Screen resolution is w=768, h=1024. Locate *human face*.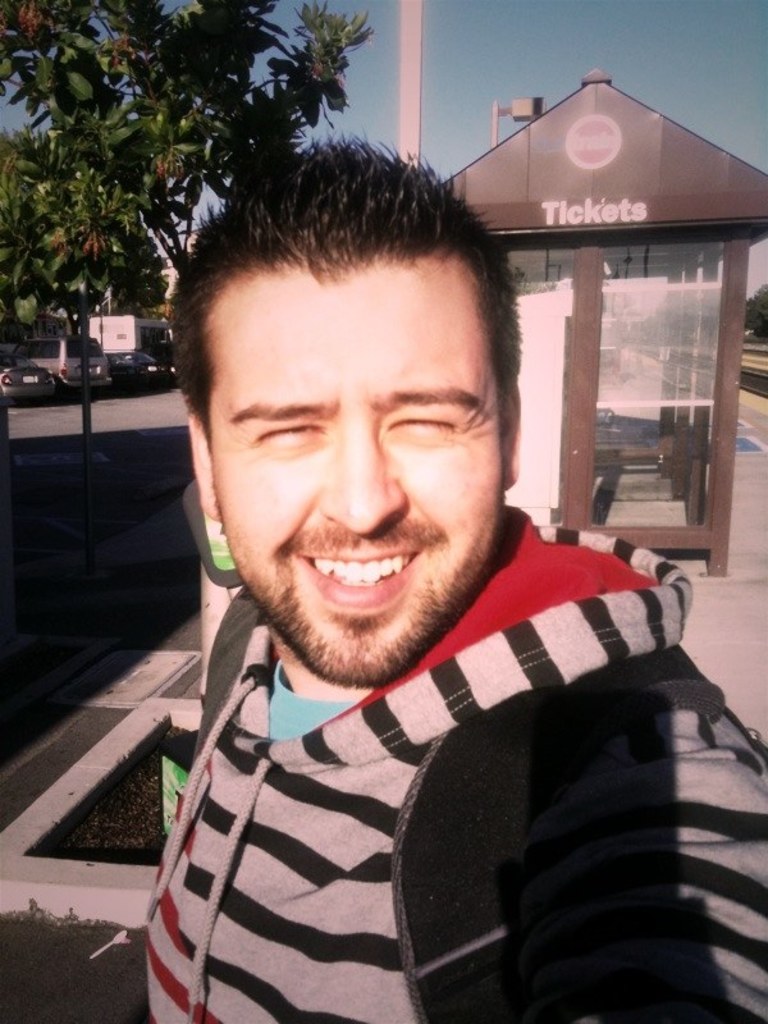
x1=214, y1=269, x2=502, y2=690.
